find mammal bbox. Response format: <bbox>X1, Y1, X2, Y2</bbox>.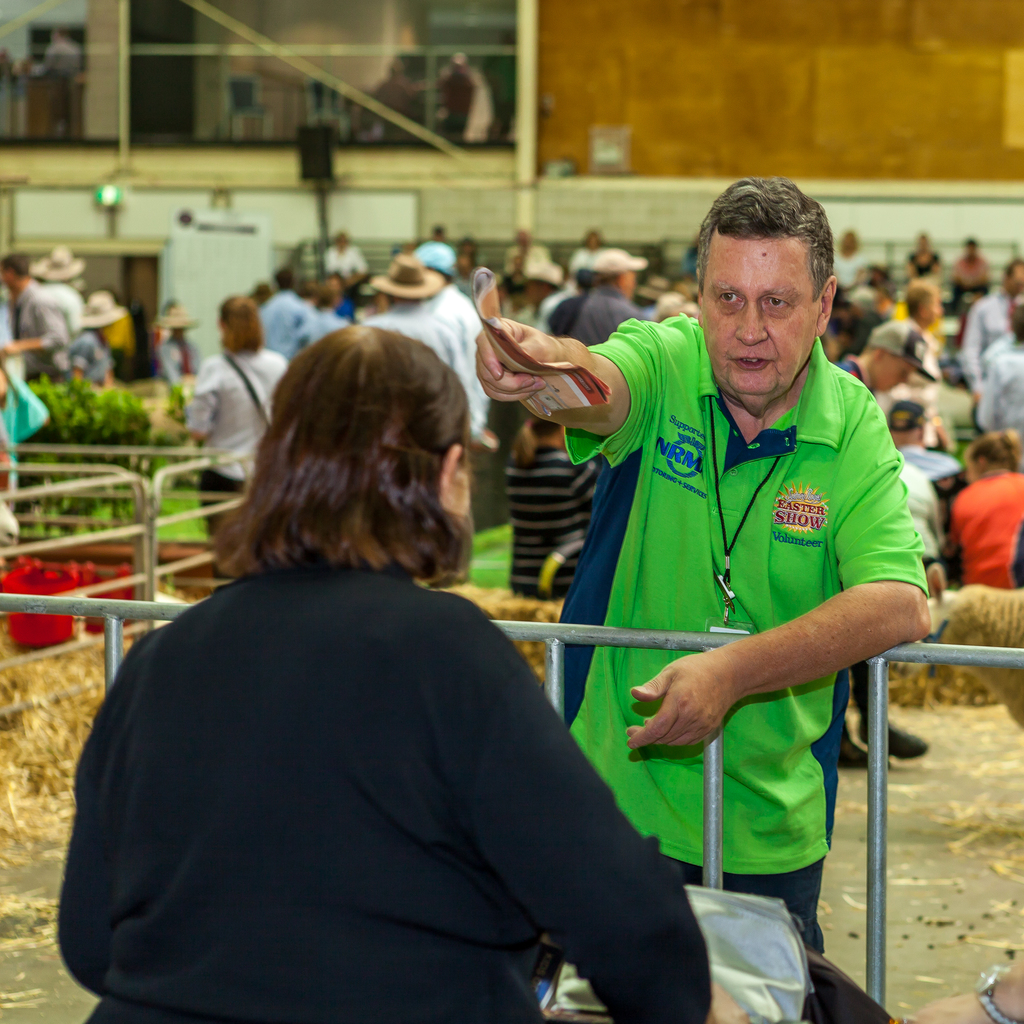
<bbox>0, 254, 61, 371</bbox>.
